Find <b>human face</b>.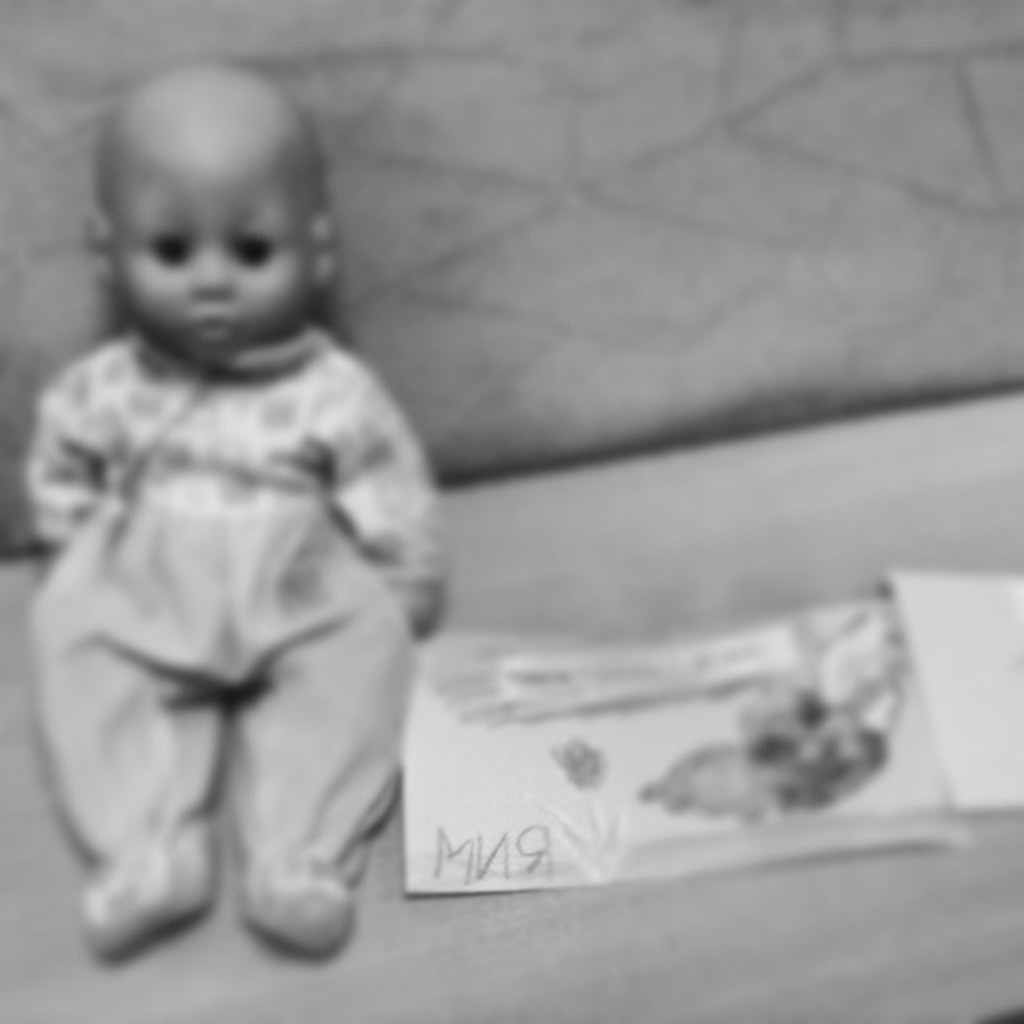
pyautogui.locateOnScreen(115, 165, 314, 366).
